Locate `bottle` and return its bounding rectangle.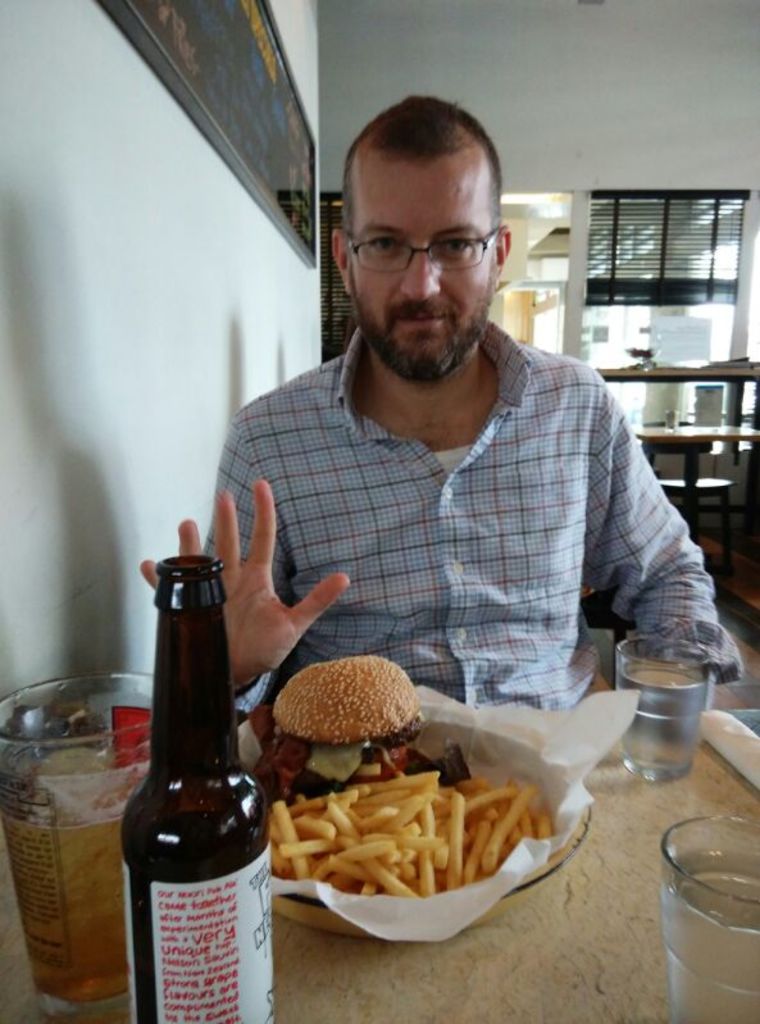
box=[122, 555, 274, 1023].
